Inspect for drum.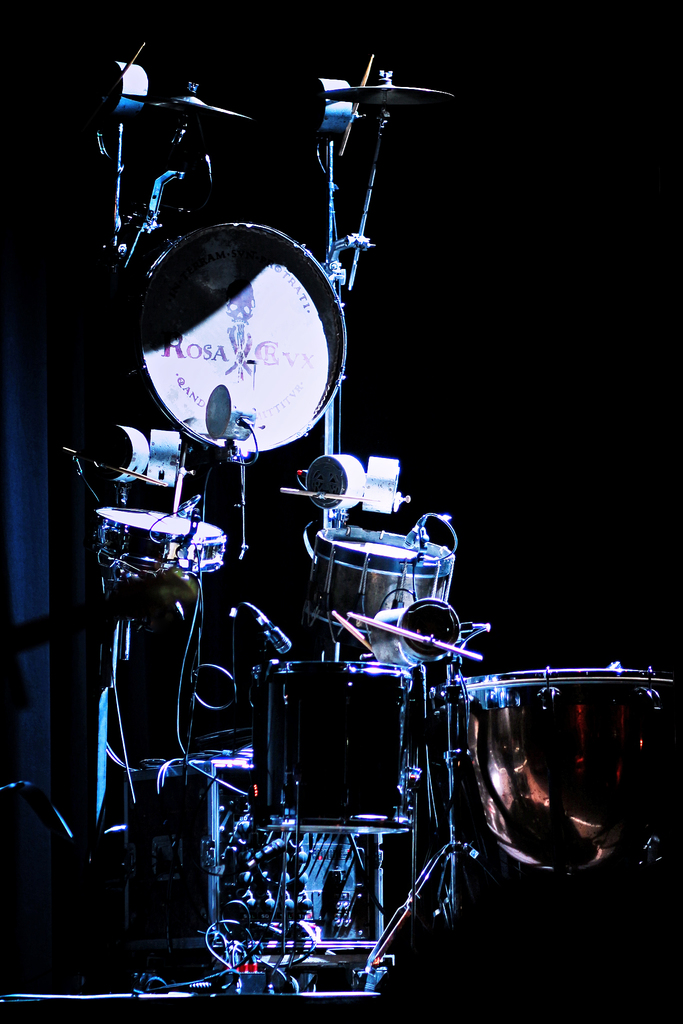
Inspection: {"left": 258, "top": 664, "right": 415, "bottom": 835}.
